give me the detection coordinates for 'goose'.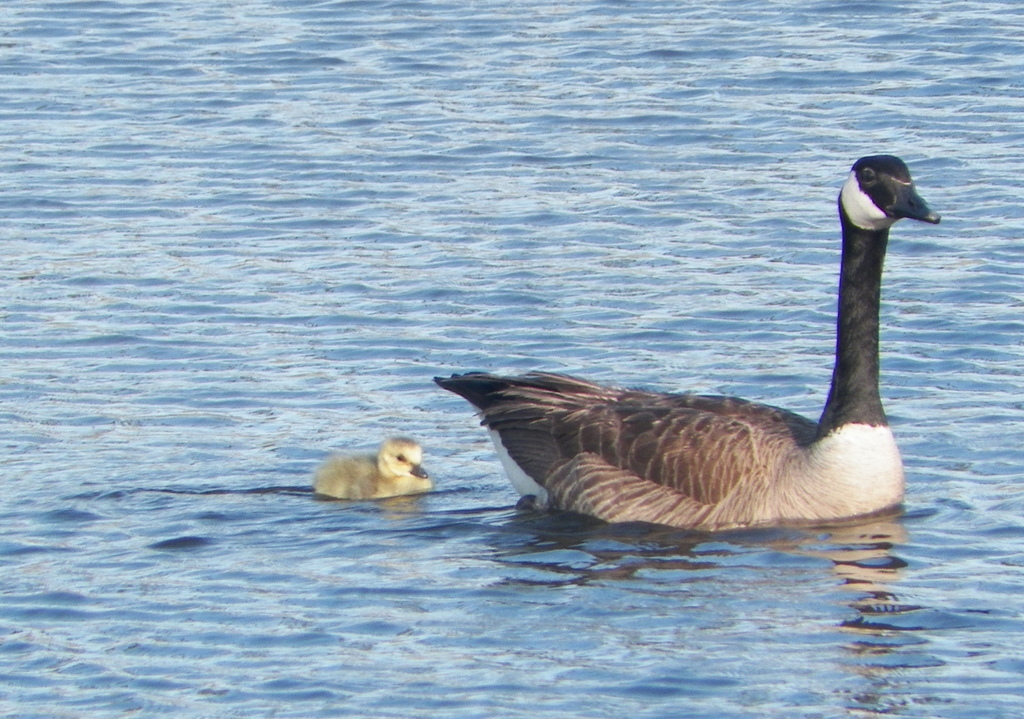
(x1=438, y1=153, x2=943, y2=534).
